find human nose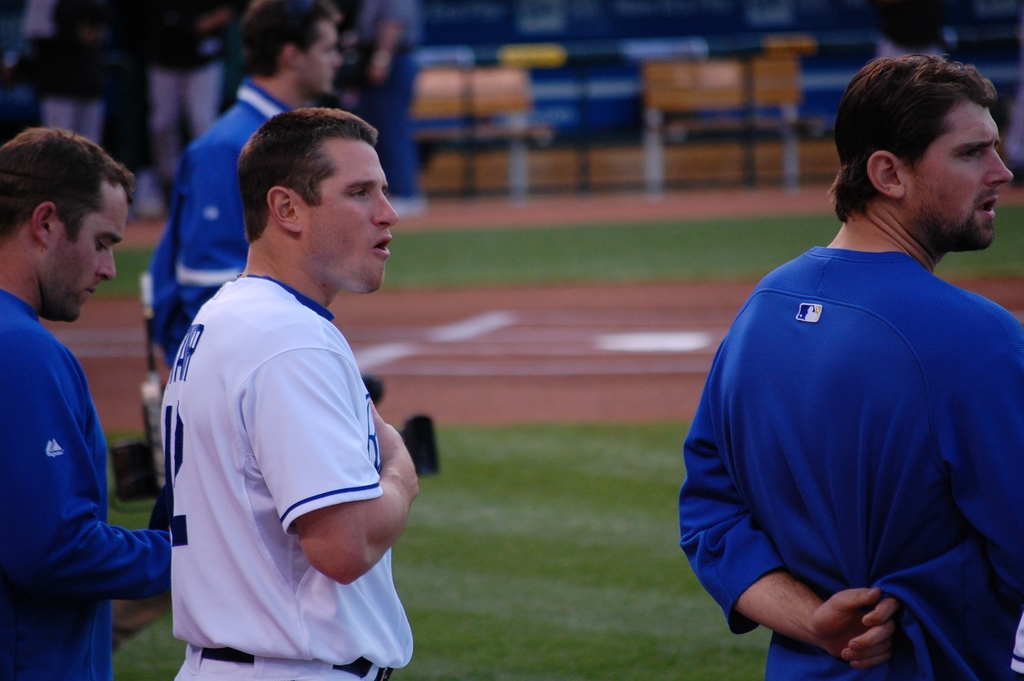
988/146/1018/185
